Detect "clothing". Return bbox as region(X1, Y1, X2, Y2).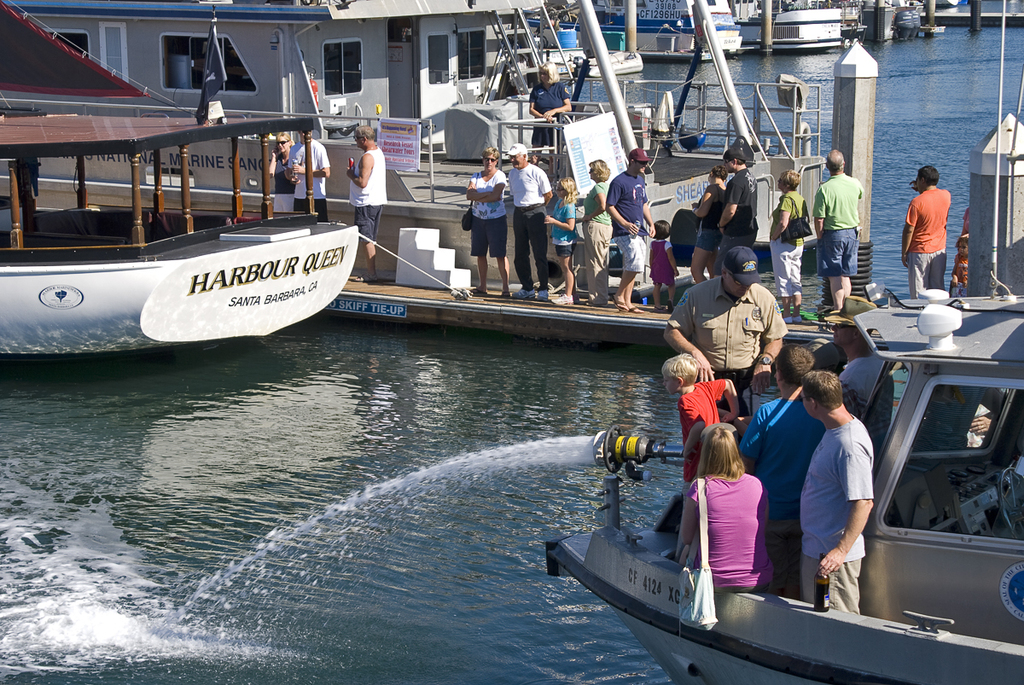
region(551, 199, 578, 259).
